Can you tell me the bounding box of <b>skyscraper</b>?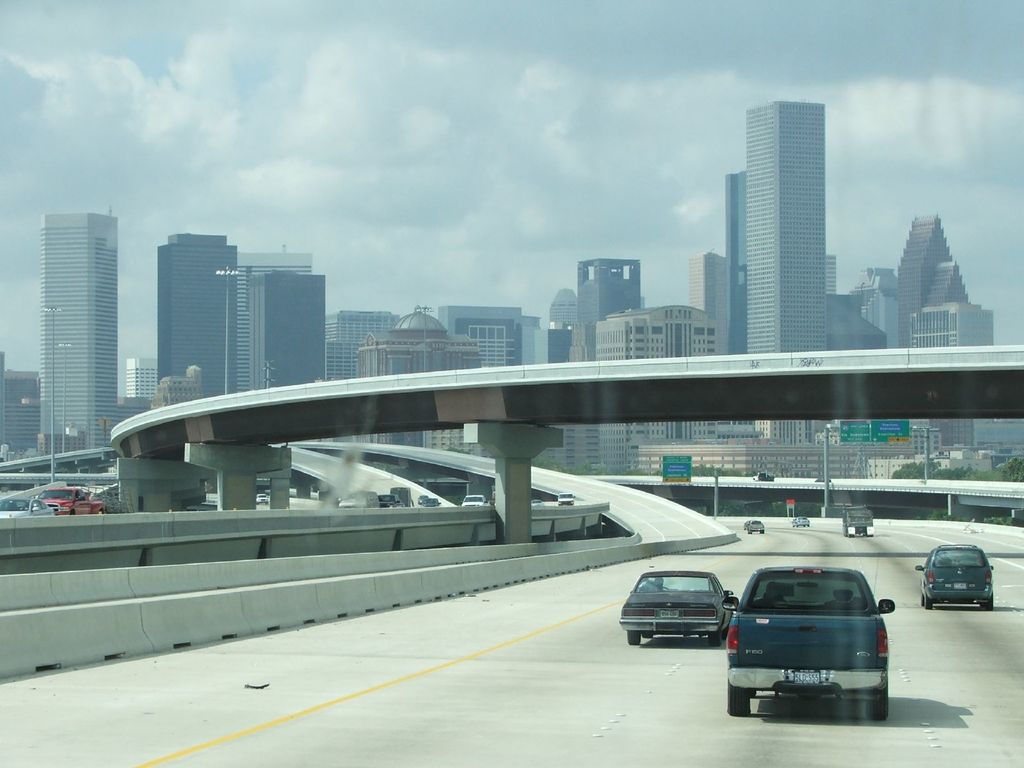
{"x1": 251, "y1": 270, "x2": 326, "y2": 390}.
